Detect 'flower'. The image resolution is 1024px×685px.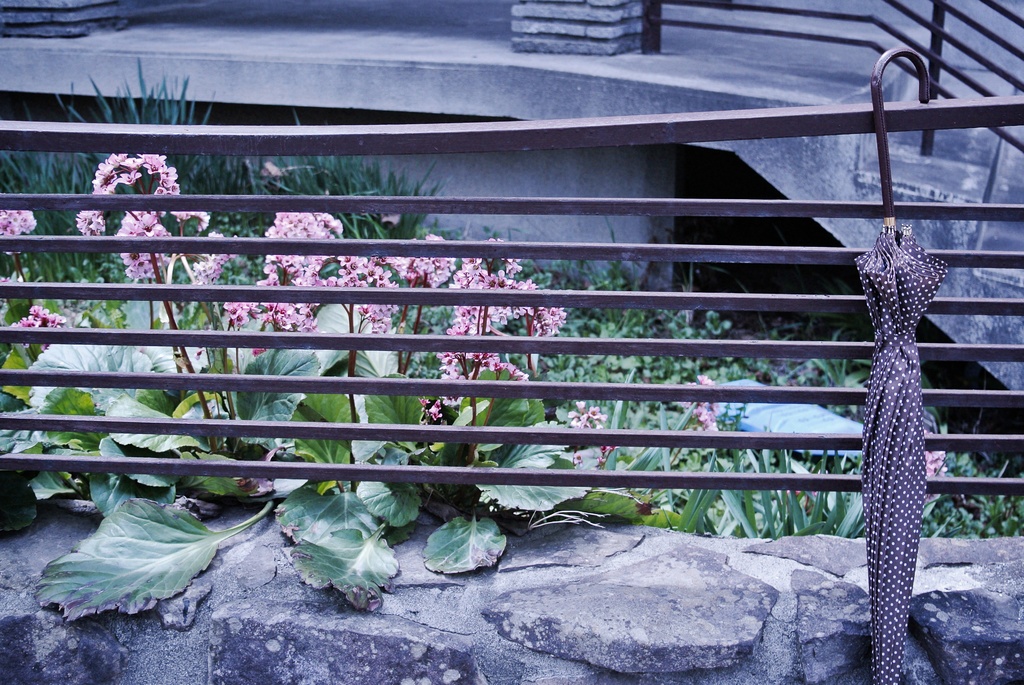
(x1=0, y1=196, x2=58, y2=248).
